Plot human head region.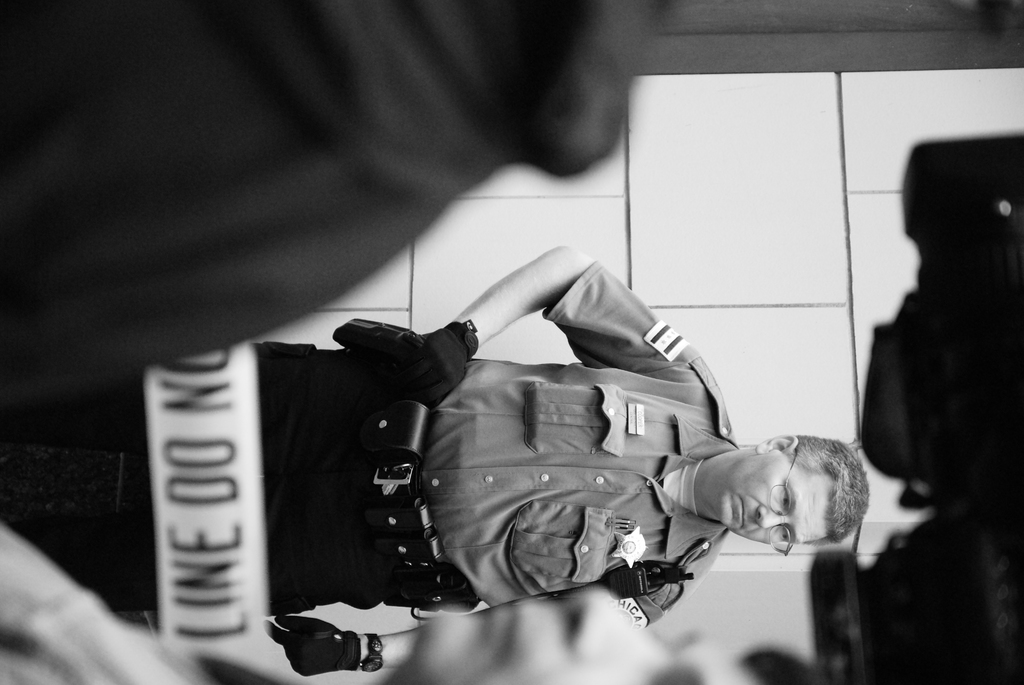
Plotted at (x1=697, y1=438, x2=871, y2=556).
